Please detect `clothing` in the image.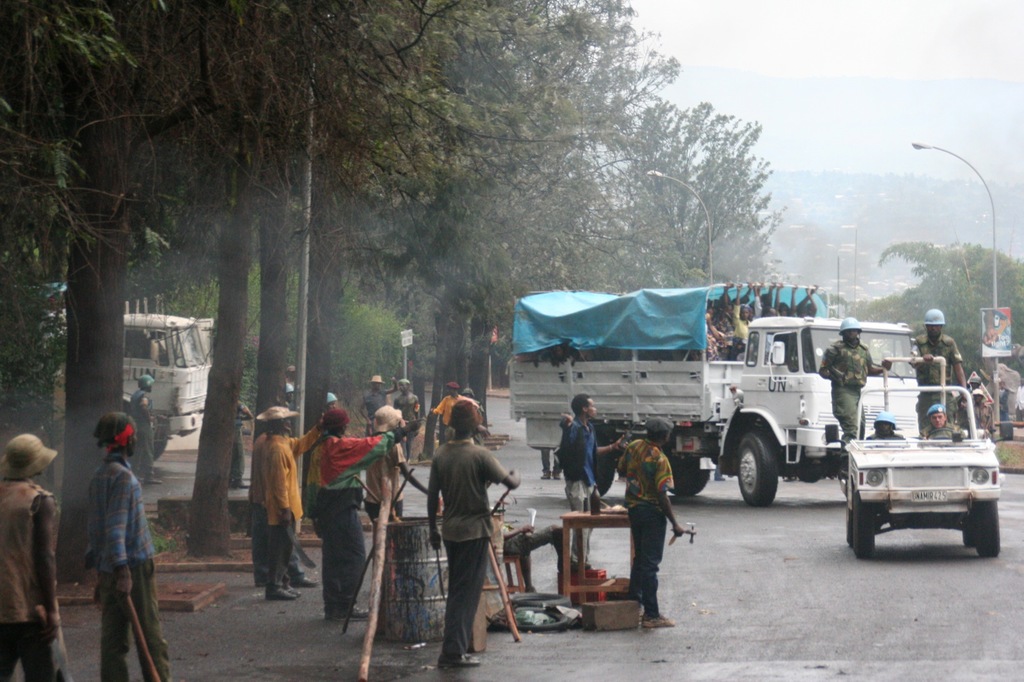
bbox=(433, 393, 464, 434).
